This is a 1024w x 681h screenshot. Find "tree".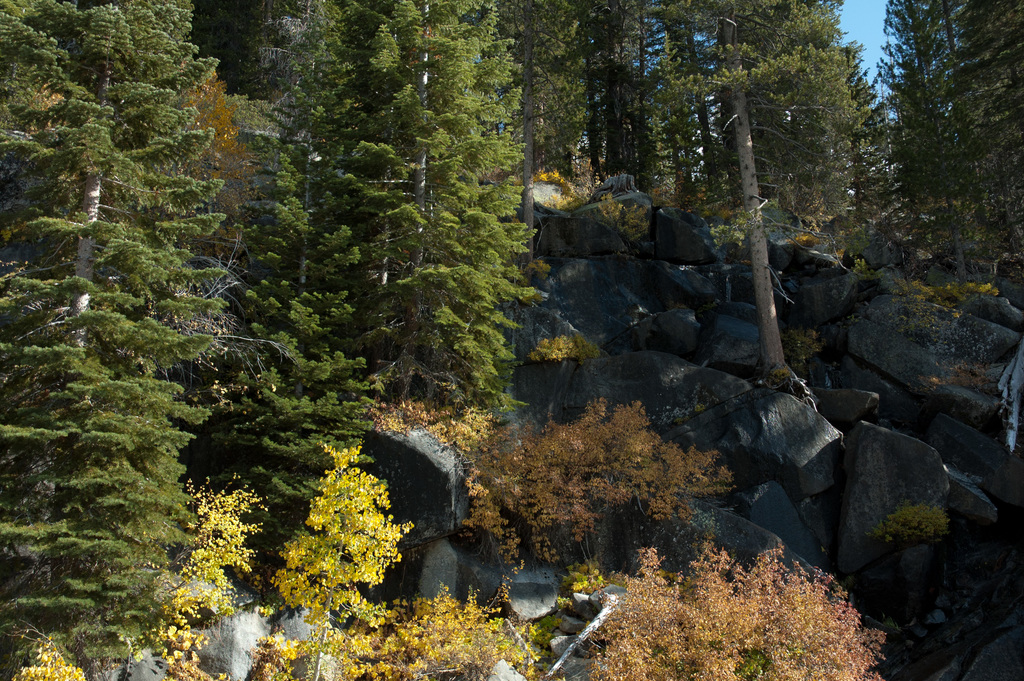
Bounding box: 0,0,206,671.
